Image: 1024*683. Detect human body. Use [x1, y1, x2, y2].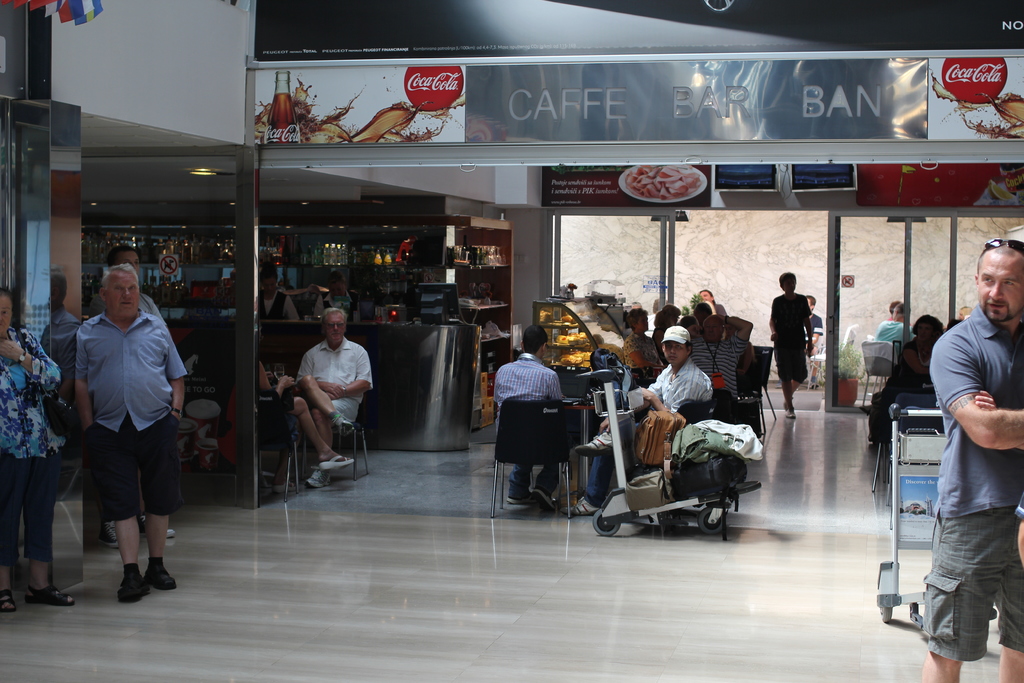
[877, 302, 915, 343].
